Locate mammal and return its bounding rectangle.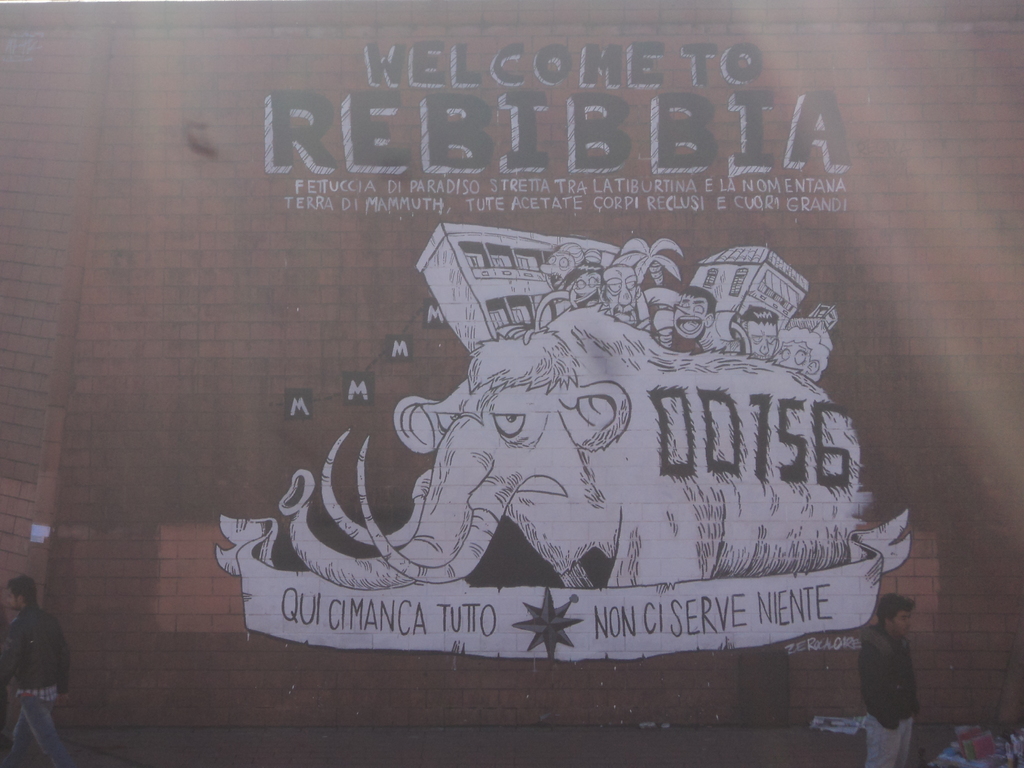
left=280, top=284, right=877, bottom=593.
